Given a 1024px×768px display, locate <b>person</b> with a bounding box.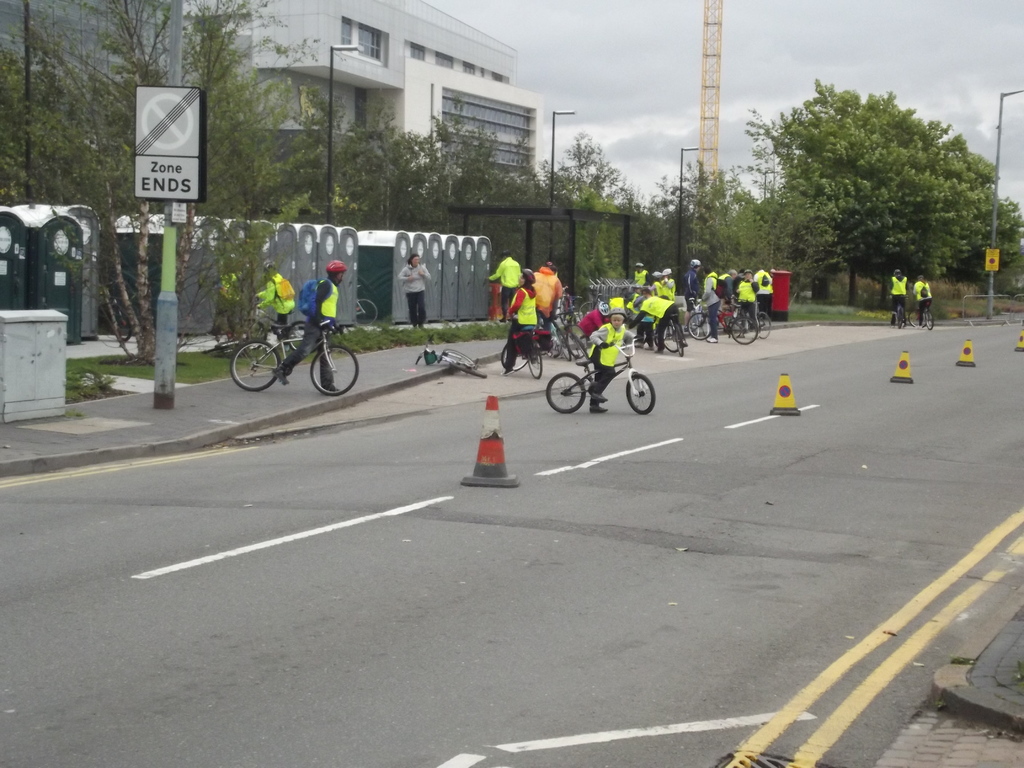
Located: bbox=(916, 273, 936, 326).
